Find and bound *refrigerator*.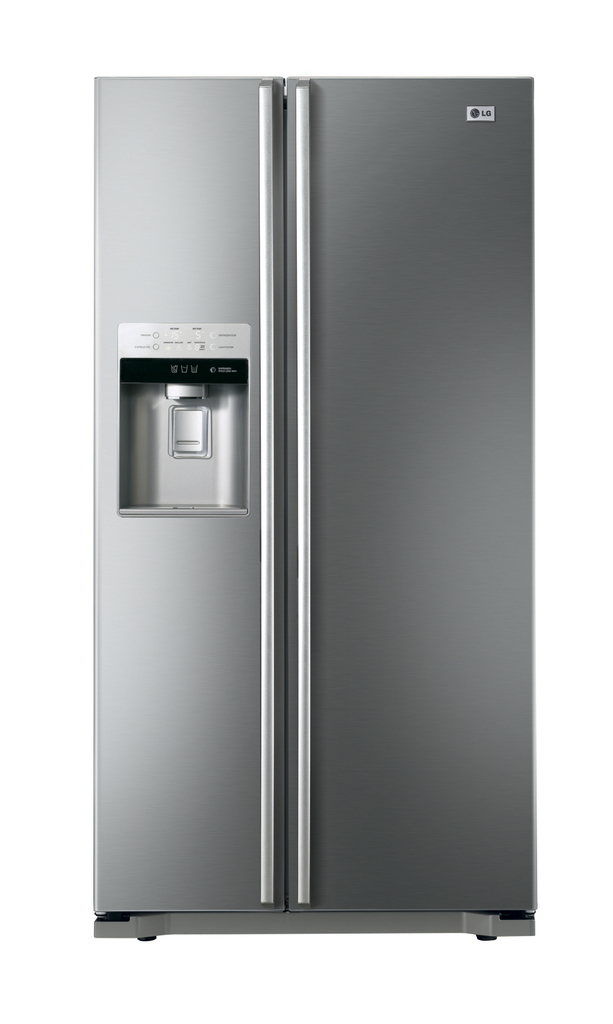
Bound: Rect(93, 81, 532, 936).
